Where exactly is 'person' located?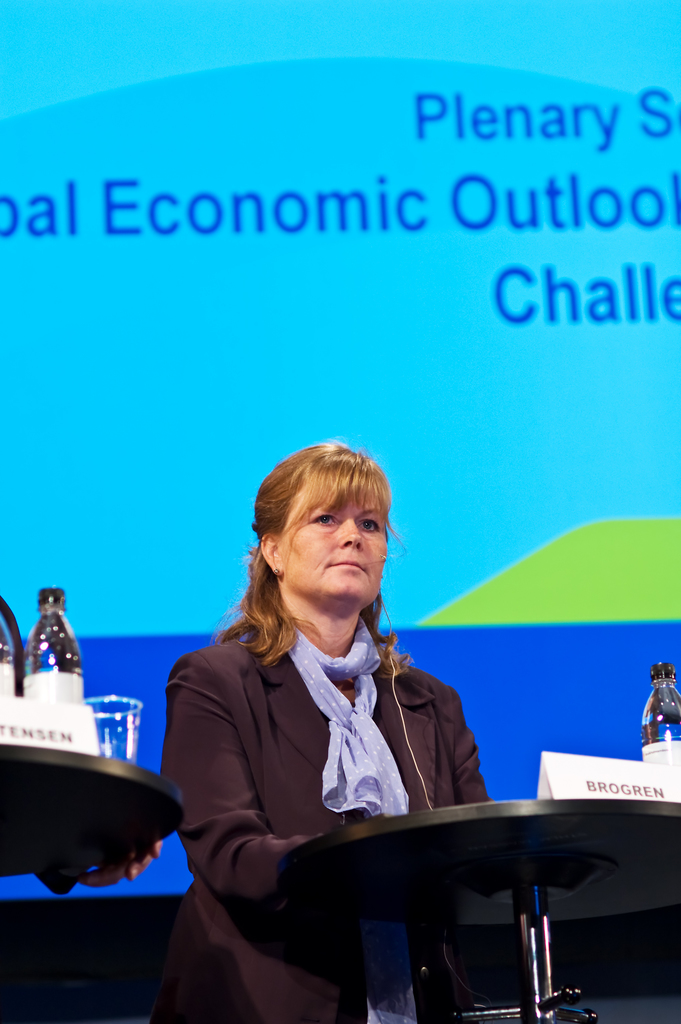
Its bounding box is (x1=170, y1=431, x2=511, y2=984).
